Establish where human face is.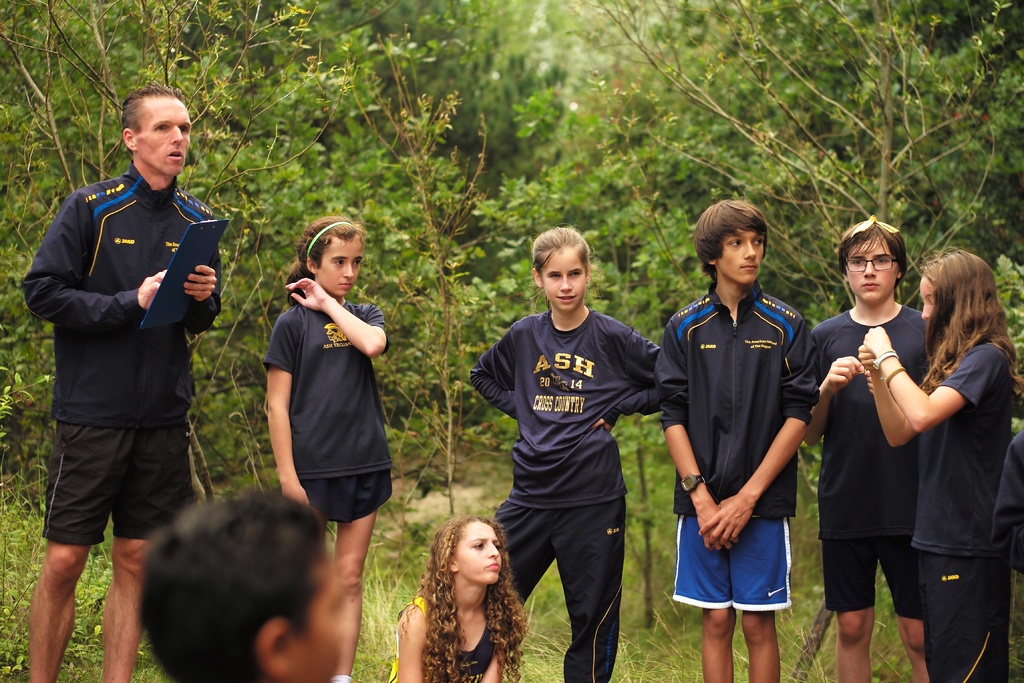
Established at [x1=921, y1=272, x2=938, y2=321].
